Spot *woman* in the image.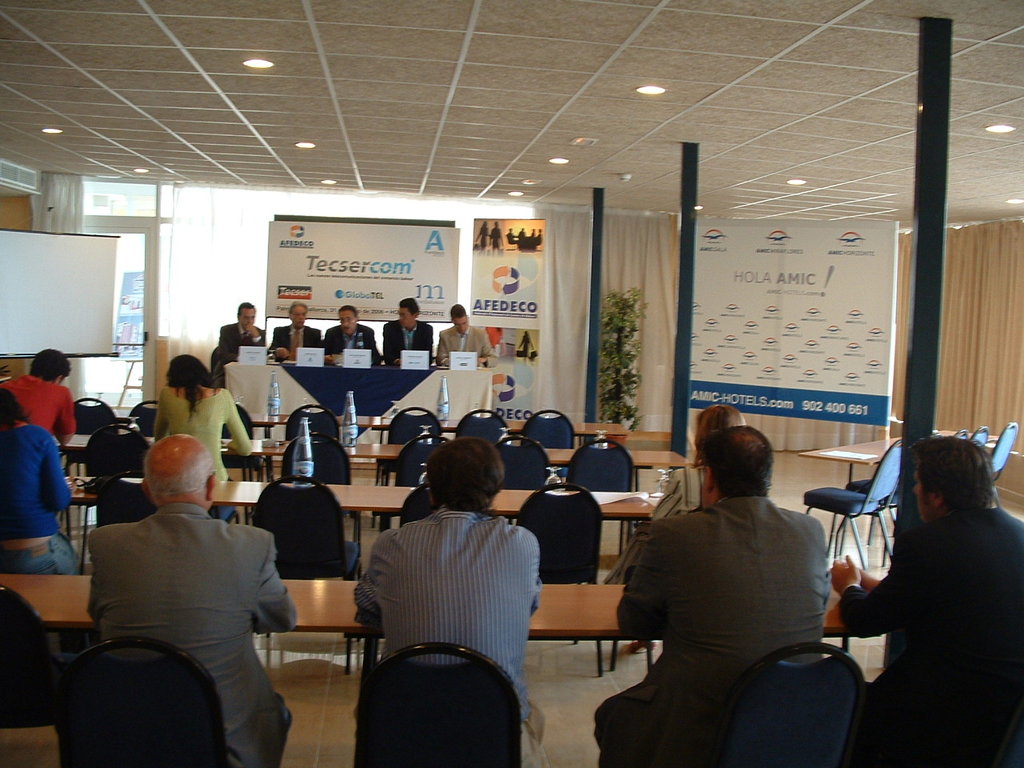
*woman* found at select_region(0, 382, 90, 586).
